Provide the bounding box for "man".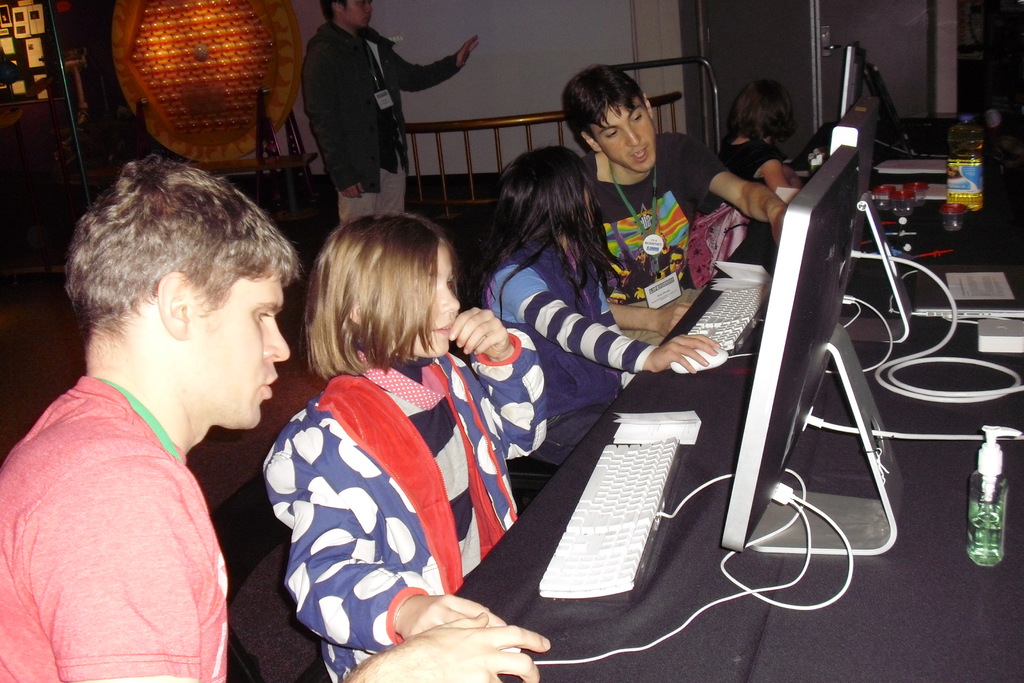
BBox(558, 62, 795, 329).
